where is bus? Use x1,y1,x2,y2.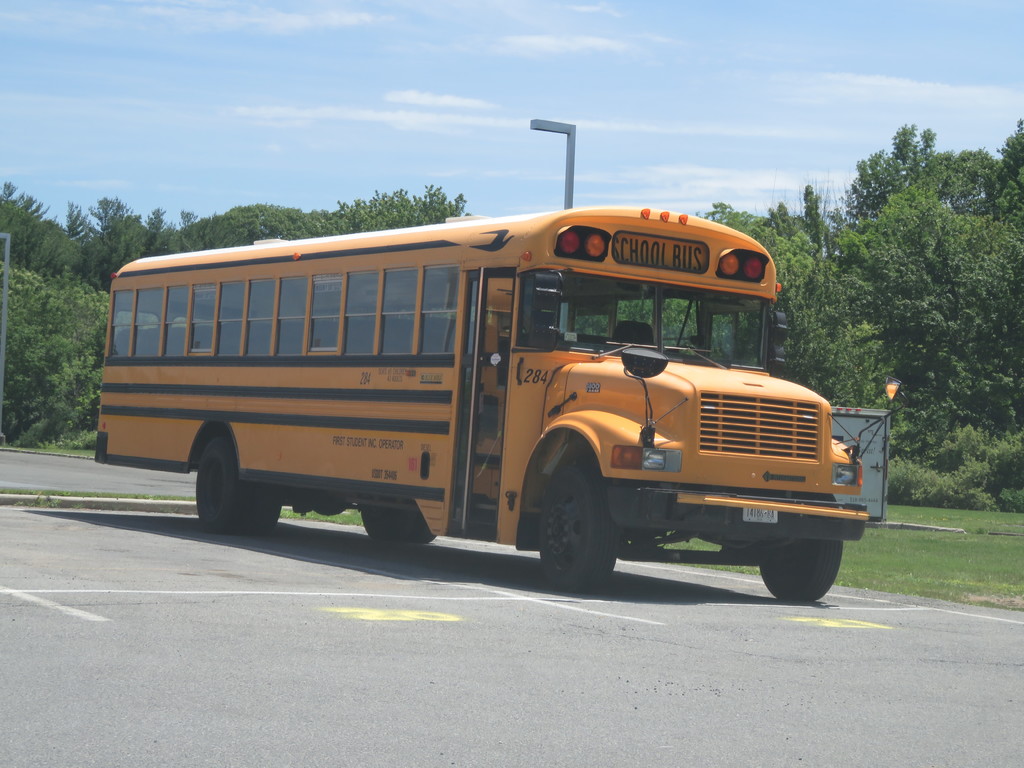
92,213,911,602.
